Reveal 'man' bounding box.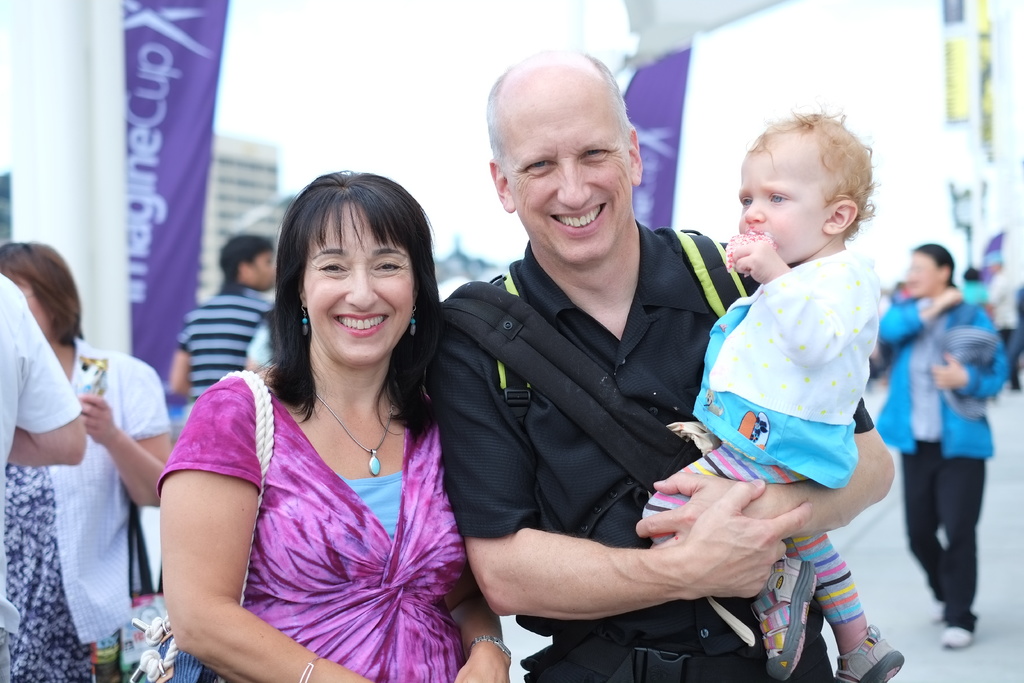
Revealed: 417 51 896 682.
